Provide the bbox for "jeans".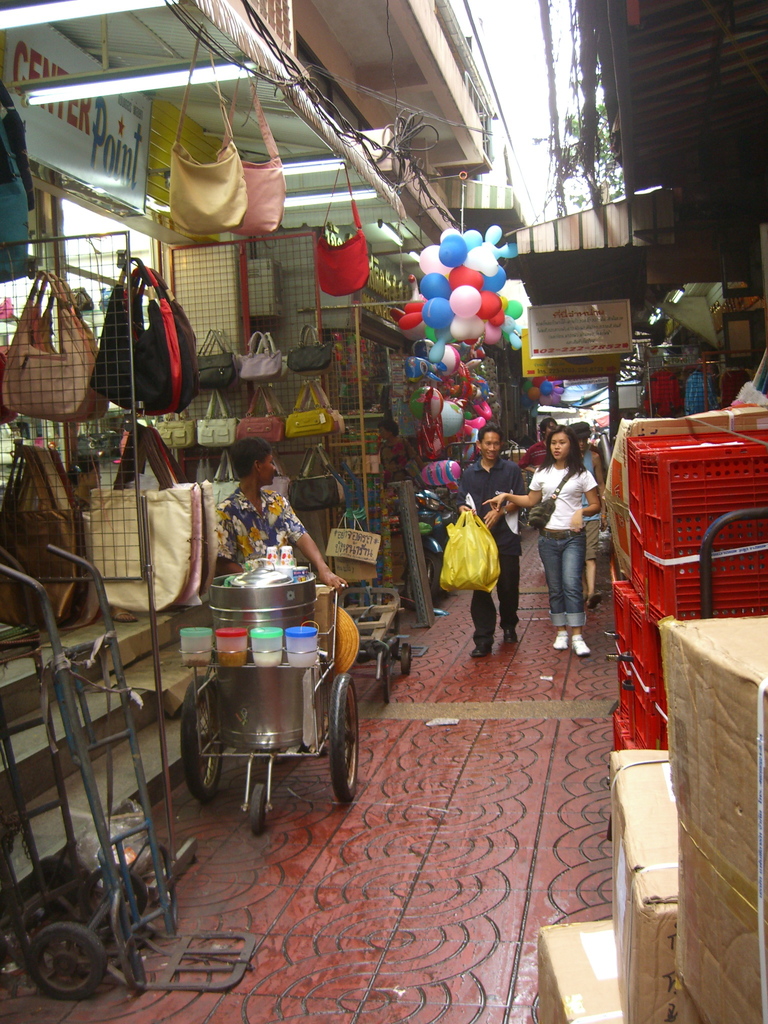
detection(552, 520, 614, 650).
